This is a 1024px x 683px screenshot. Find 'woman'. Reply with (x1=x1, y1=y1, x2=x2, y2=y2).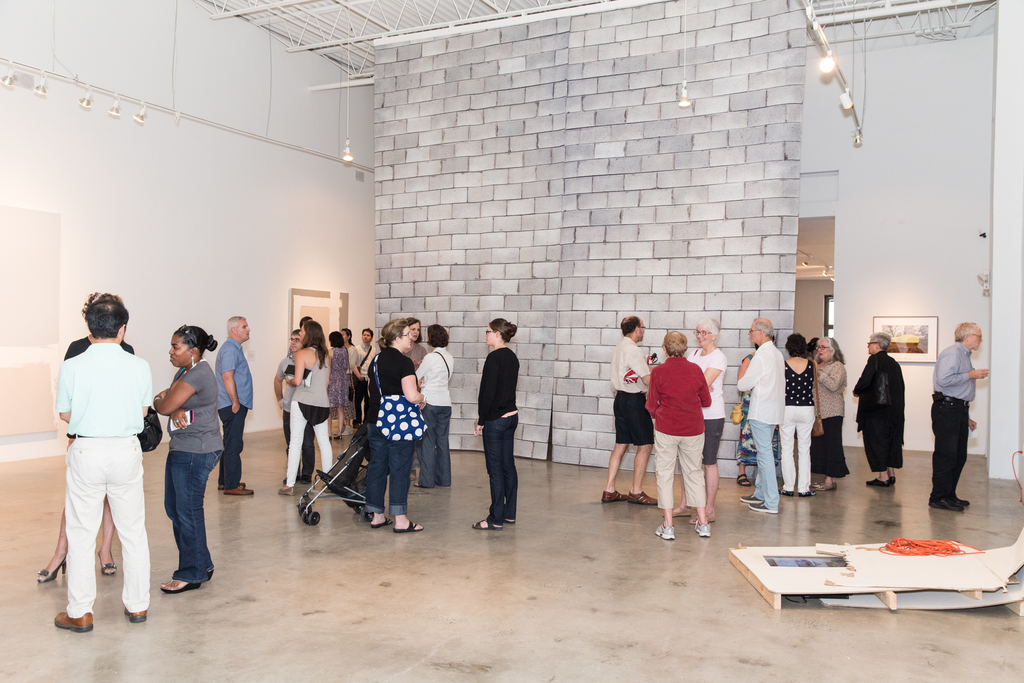
(x1=326, y1=330, x2=349, y2=443).
